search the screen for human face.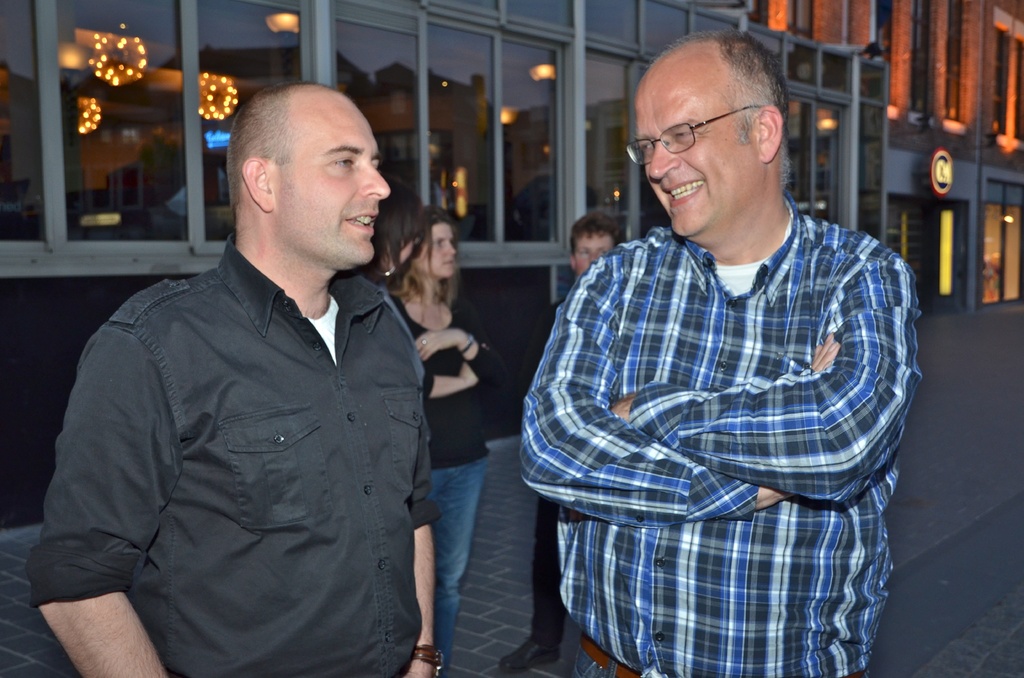
Found at <region>269, 85, 388, 271</region>.
